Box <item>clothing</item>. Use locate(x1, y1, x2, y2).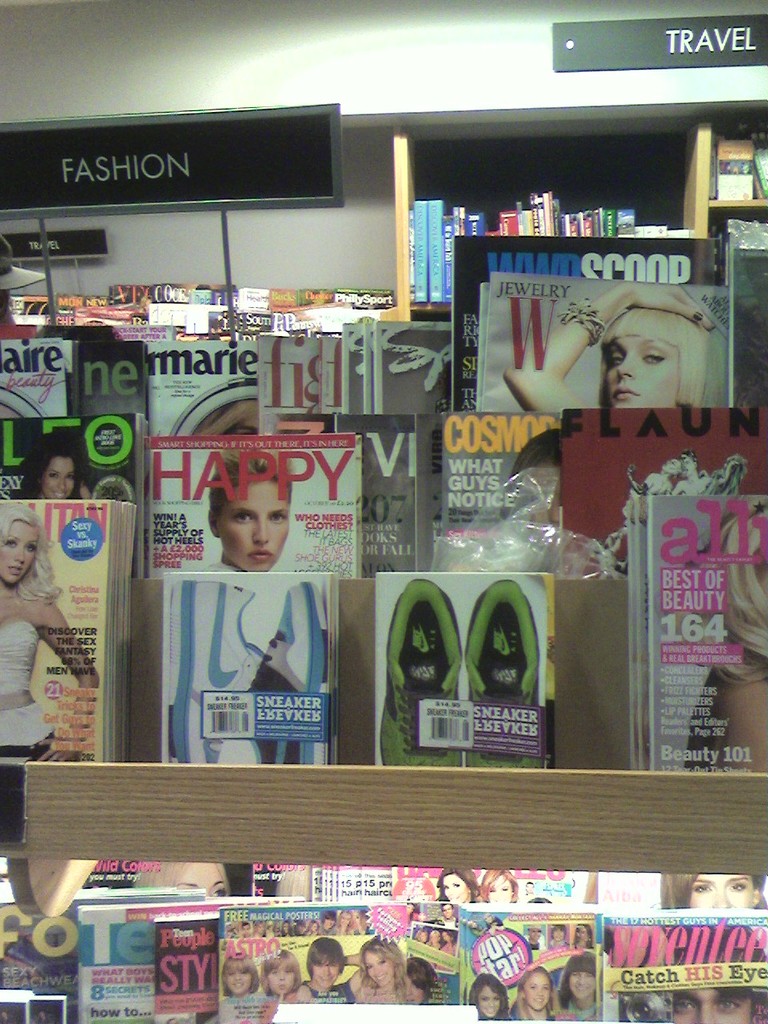
locate(0, 612, 69, 770).
